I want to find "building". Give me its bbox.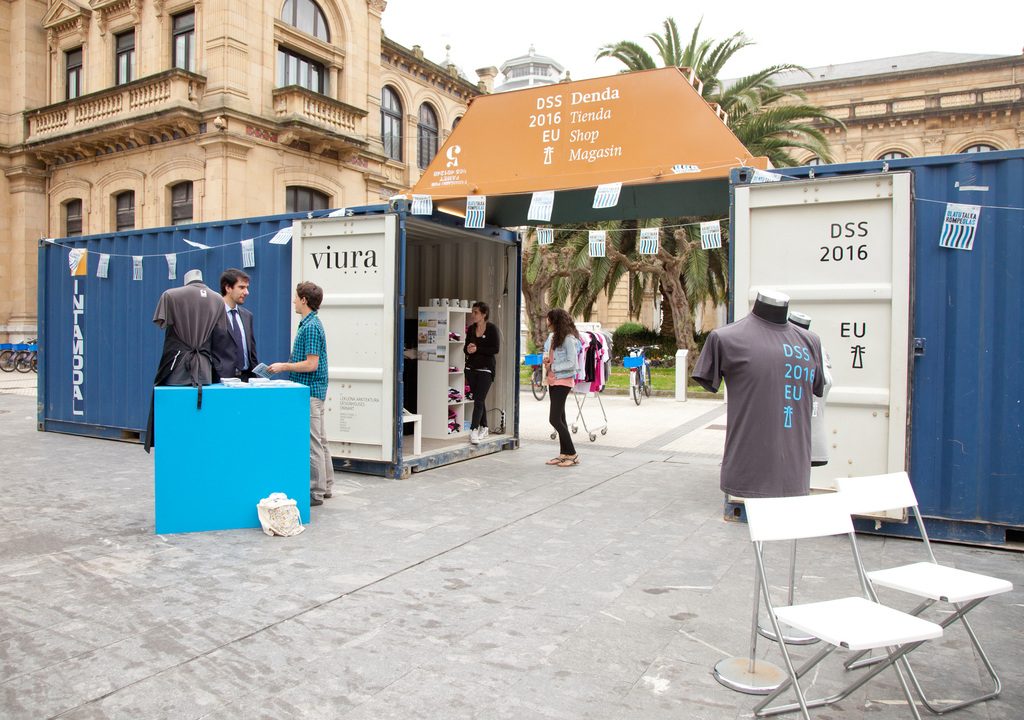
region(0, 0, 1023, 365).
